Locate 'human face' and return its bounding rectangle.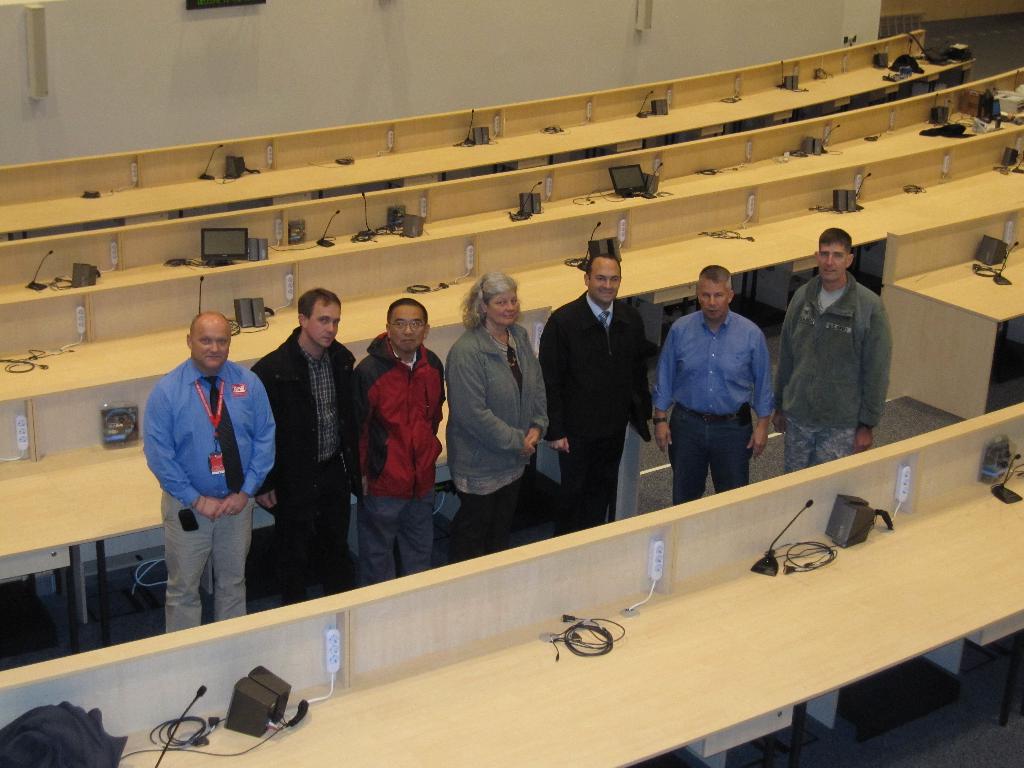
309,296,340,356.
